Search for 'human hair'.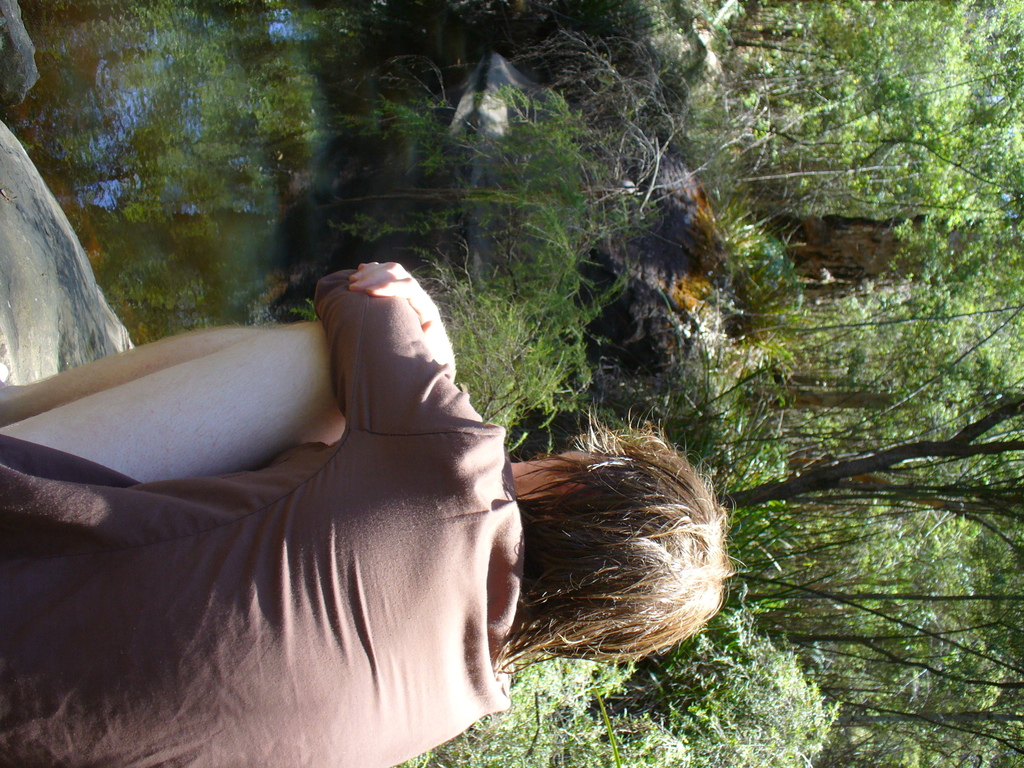
Found at rect(465, 383, 726, 728).
